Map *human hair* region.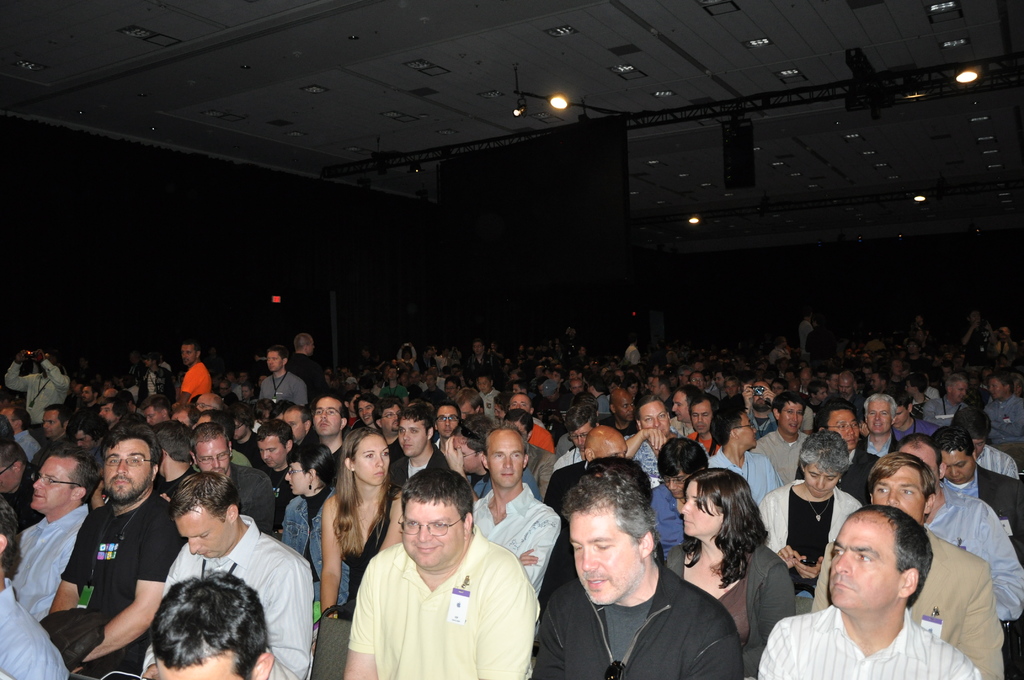
Mapped to 355 394 374 417.
